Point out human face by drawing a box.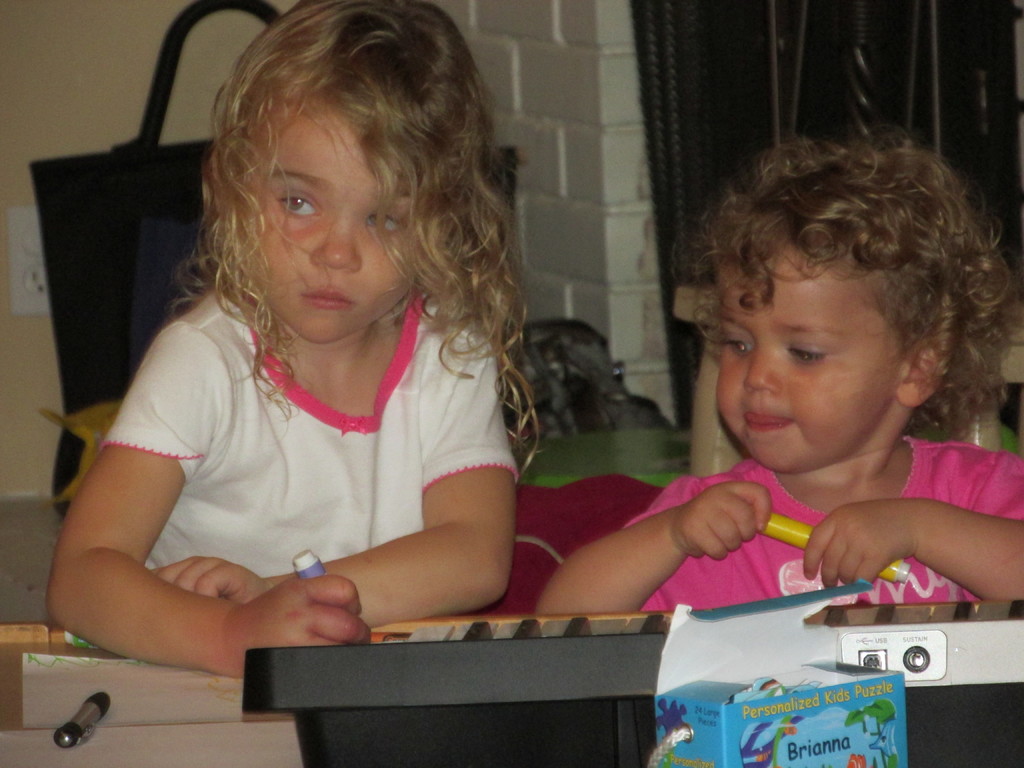
<box>716,249,911,473</box>.
